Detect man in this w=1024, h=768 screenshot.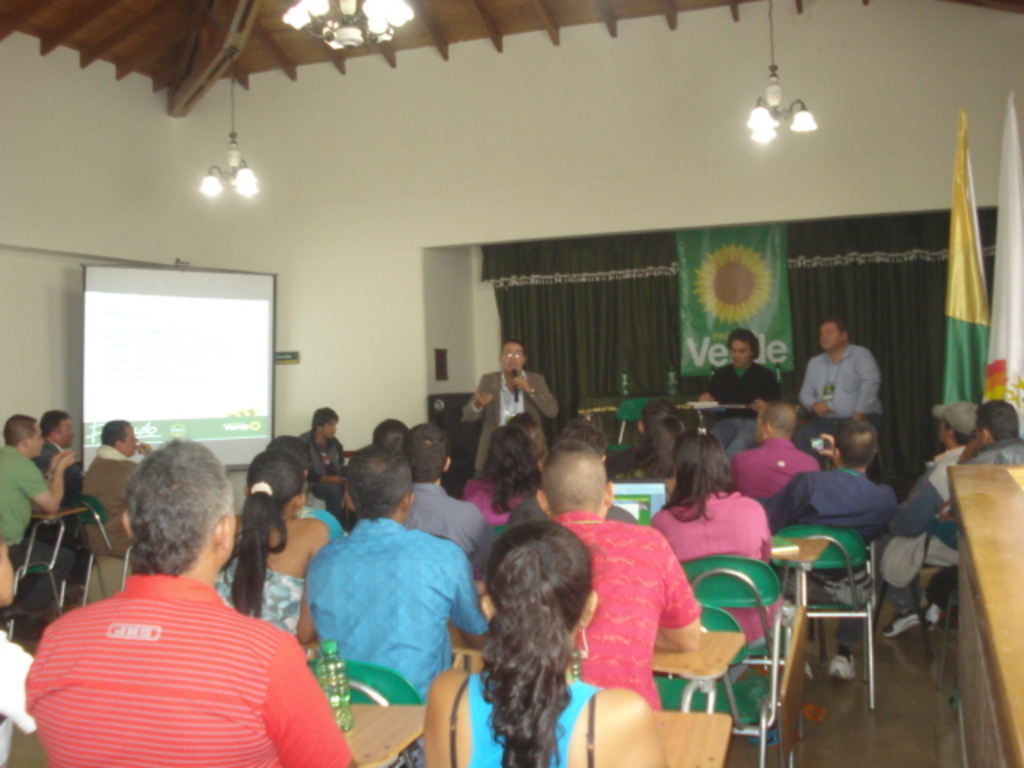
Detection: (946,402,1022,614).
